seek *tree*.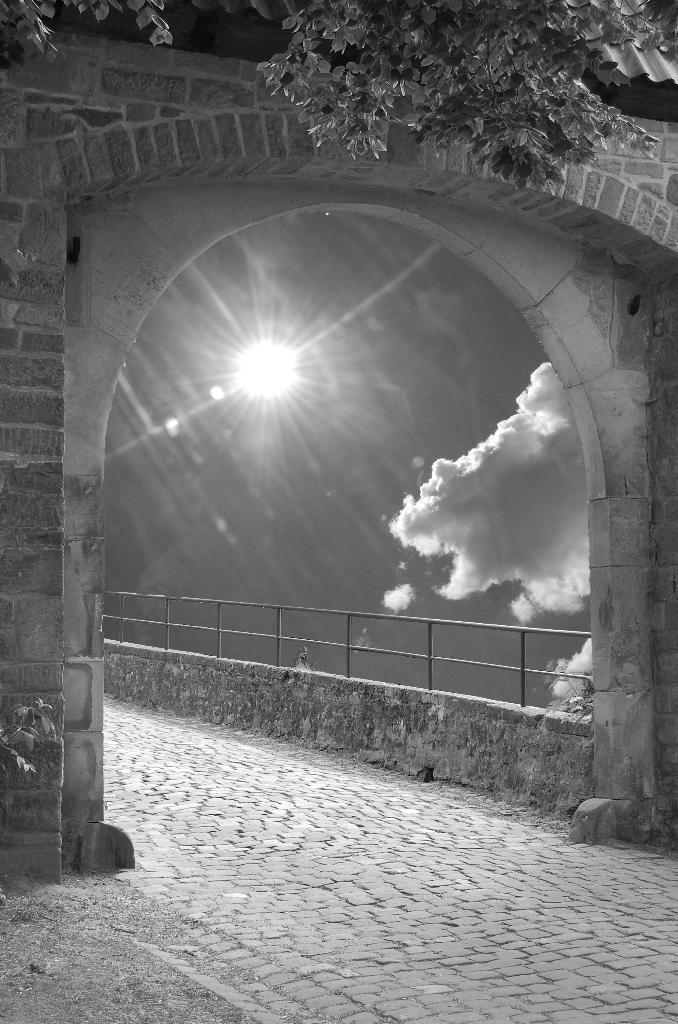
region(0, 0, 270, 42).
